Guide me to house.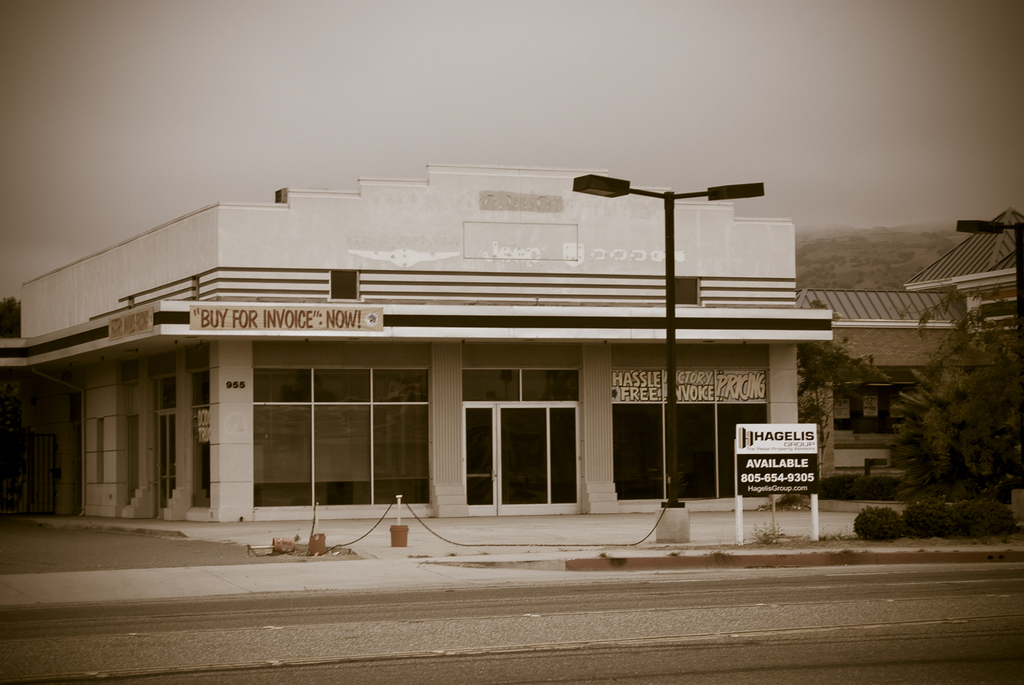
Guidance: [x1=903, y1=208, x2=1023, y2=378].
